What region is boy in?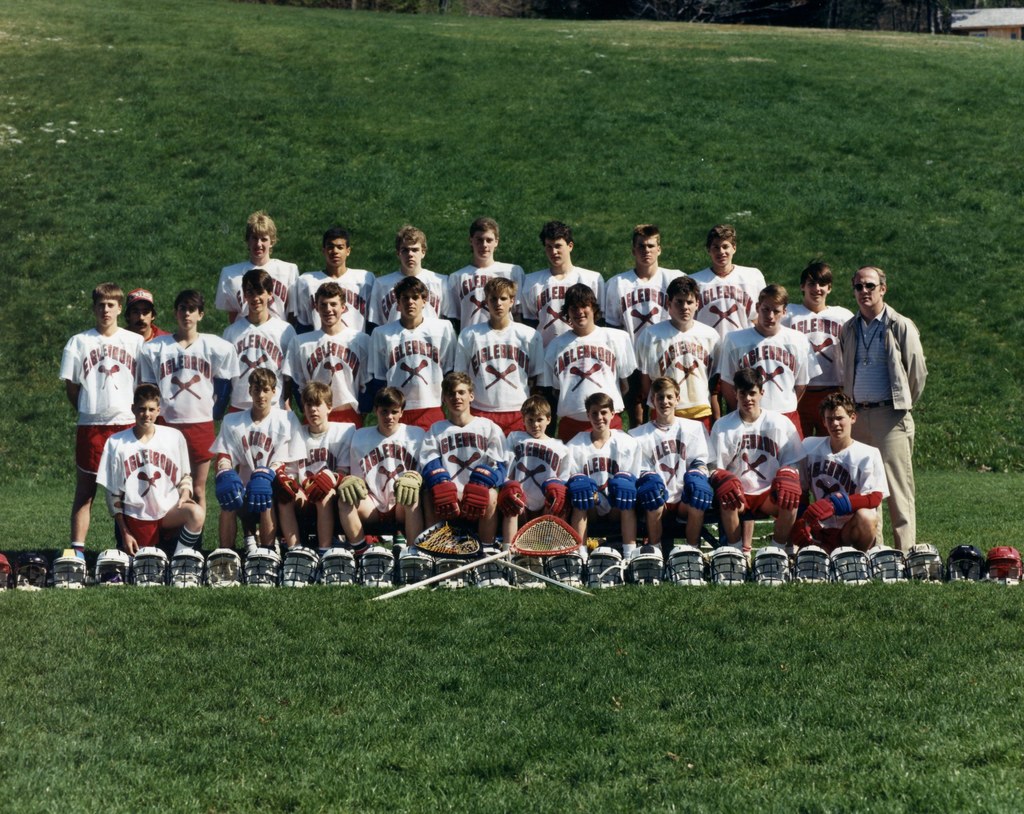
{"left": 369, "top": 278, "right": 458, "bottom": 426}.
